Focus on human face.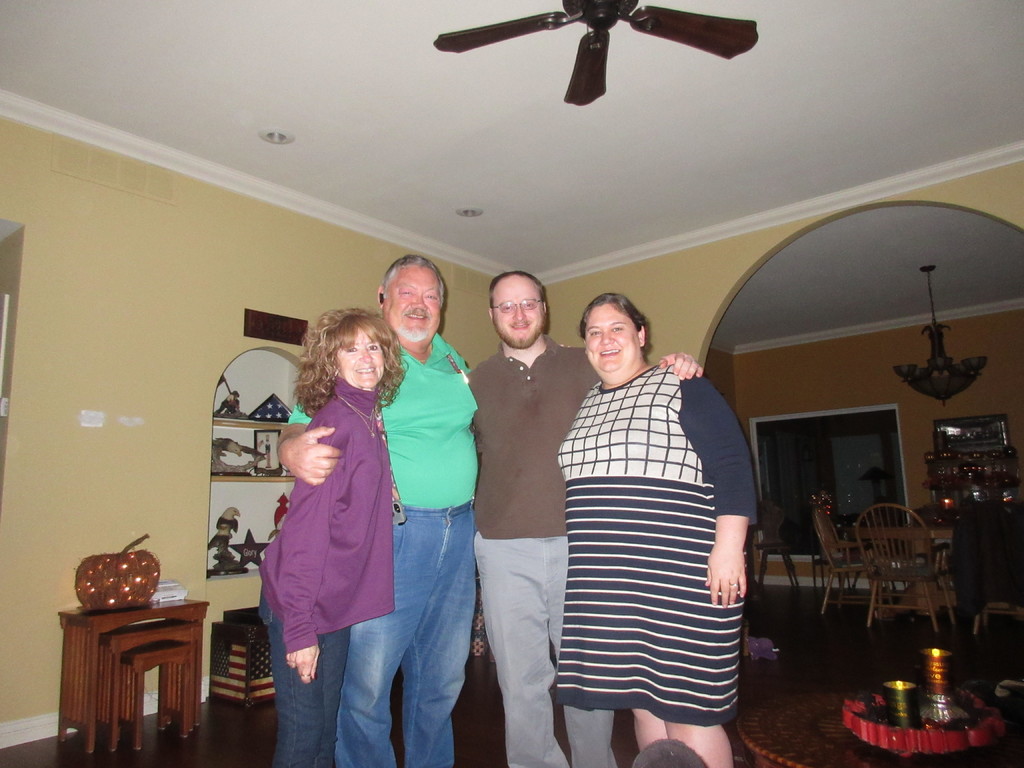
Focused at <box>491,278,544,348</box>.
